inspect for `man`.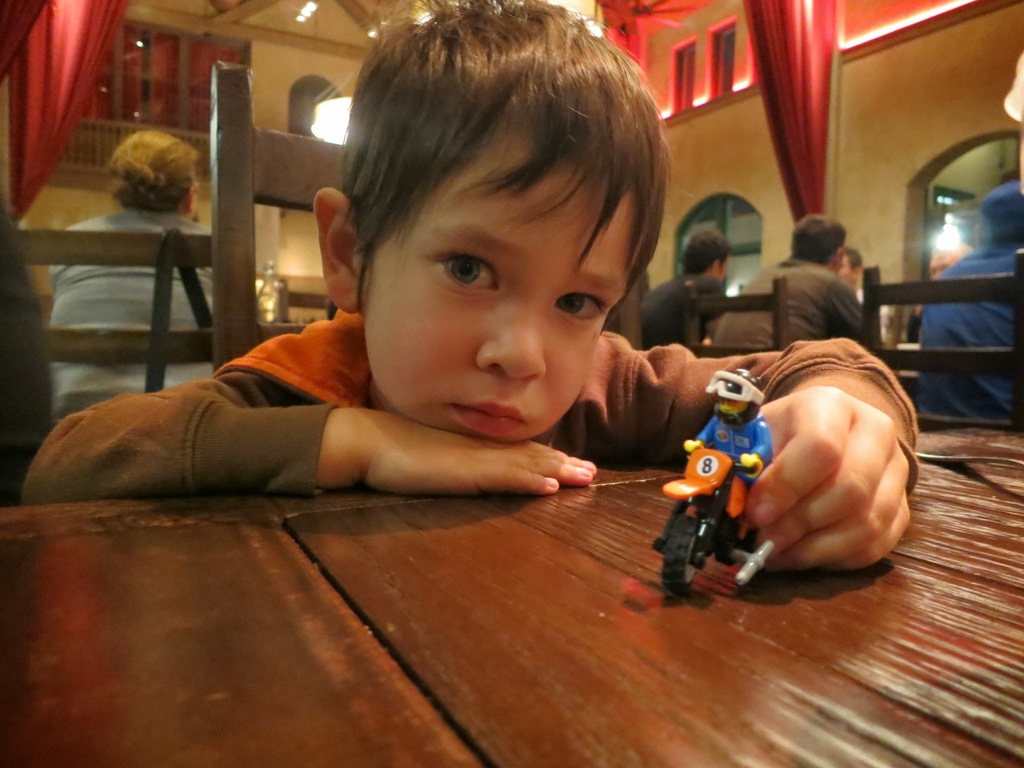
Inspection: (x1=837, y1=250, x2=867, y2=304).
